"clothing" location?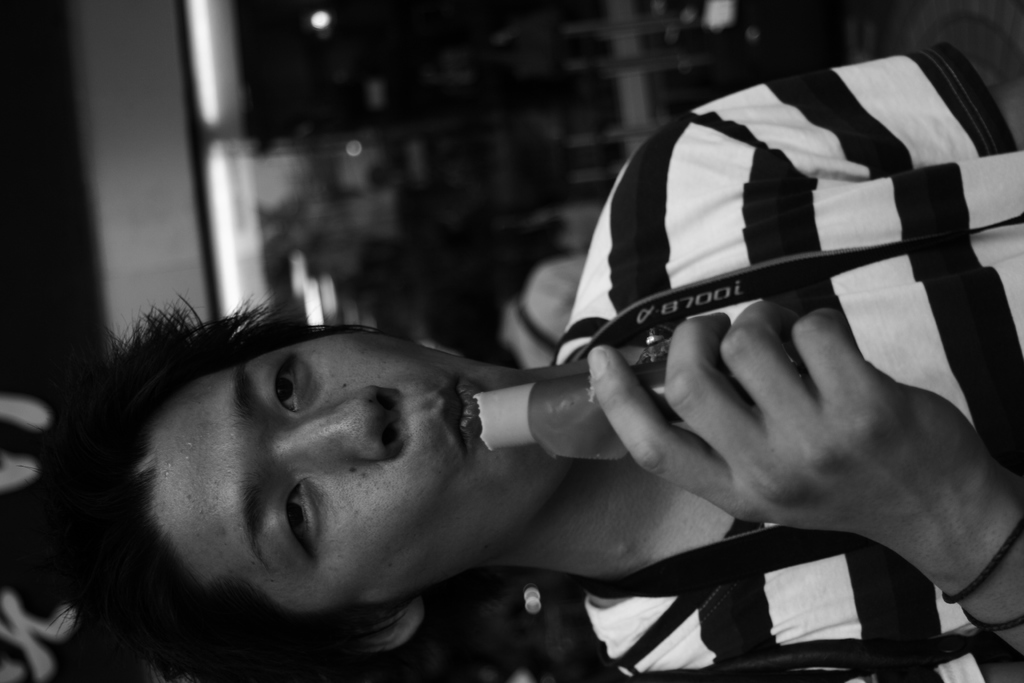
bbox(396, 67, 1023, 671)
